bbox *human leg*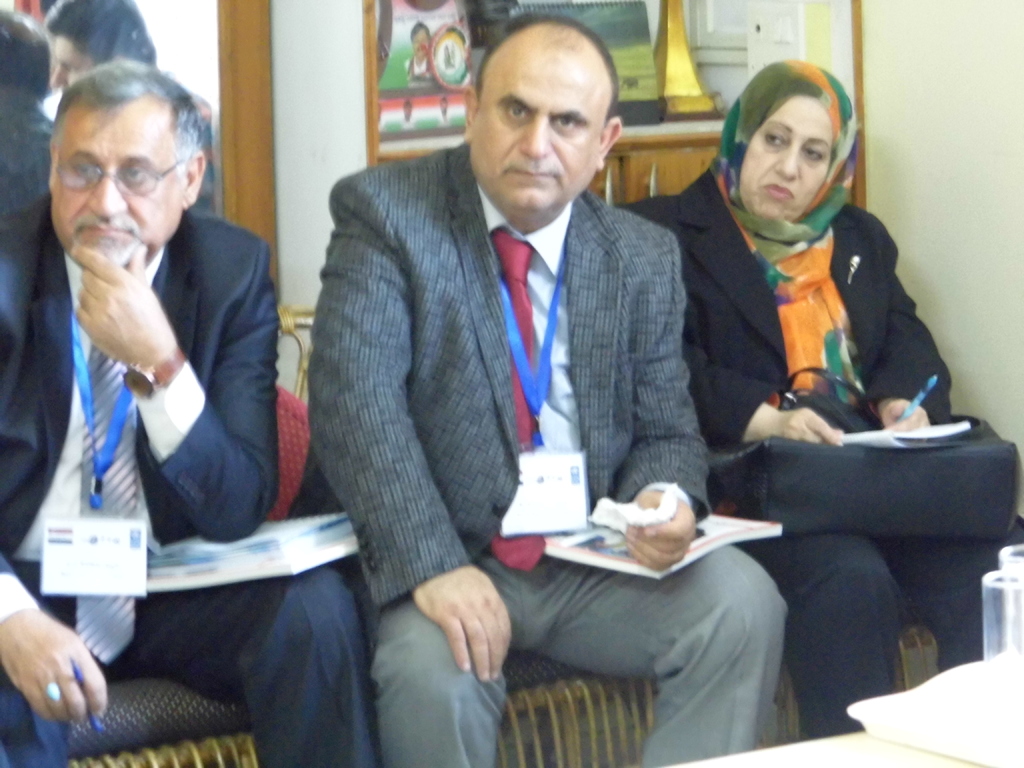
737/534/894/740
